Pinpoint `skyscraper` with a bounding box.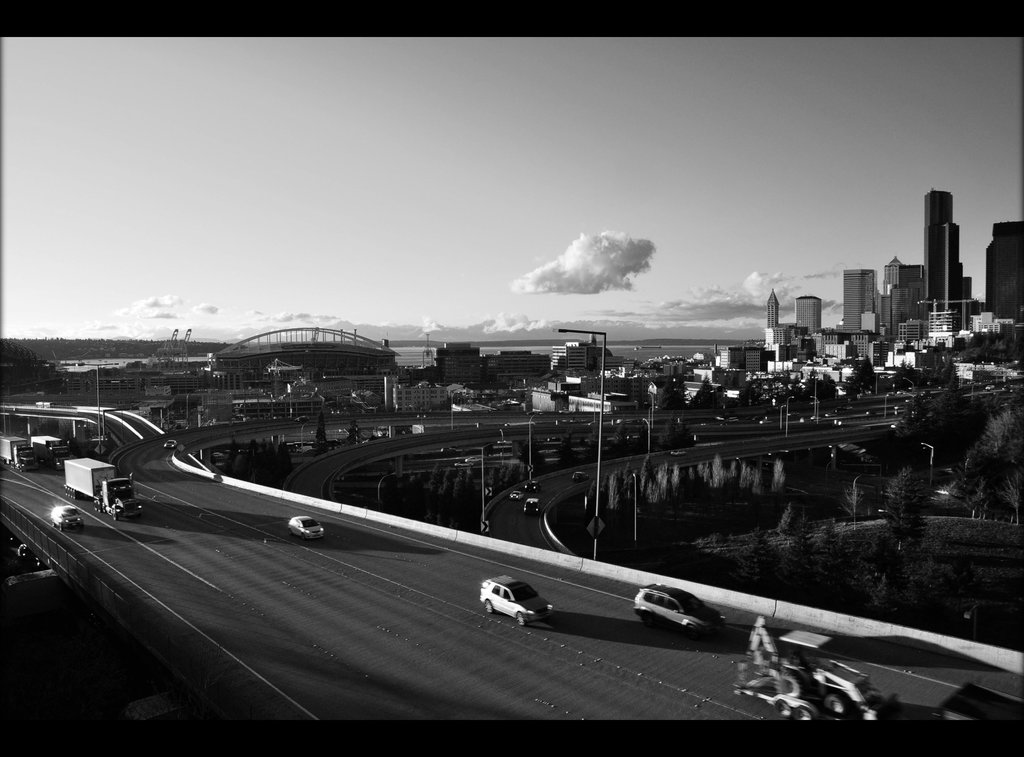
794, 296, 824, 347.
